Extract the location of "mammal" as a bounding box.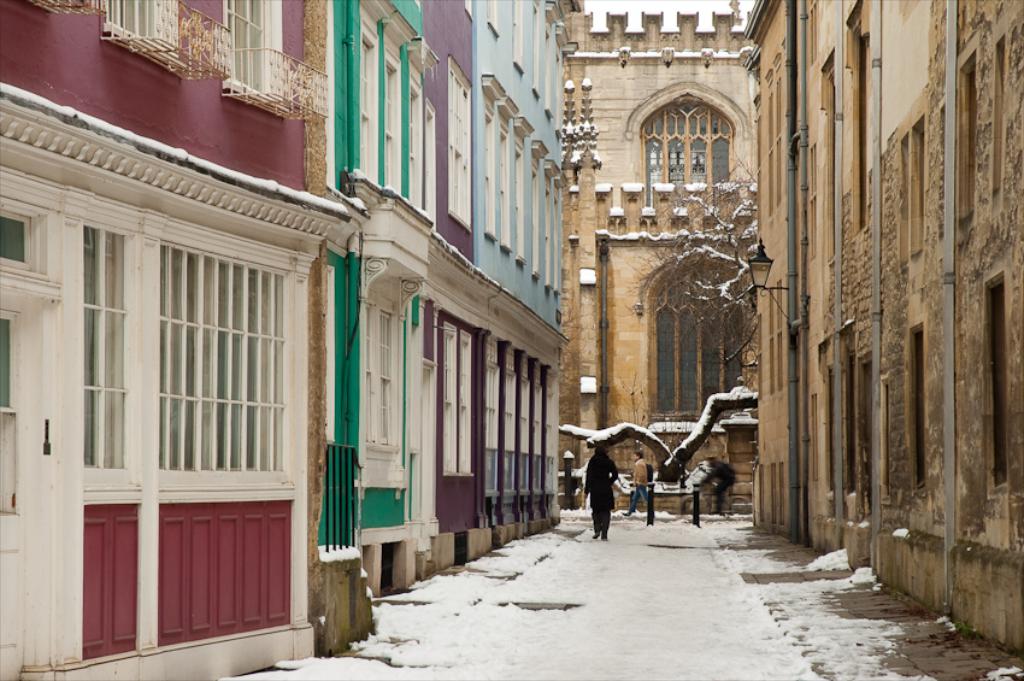
[x1=575, y1=440, x2=622, y2=541].
